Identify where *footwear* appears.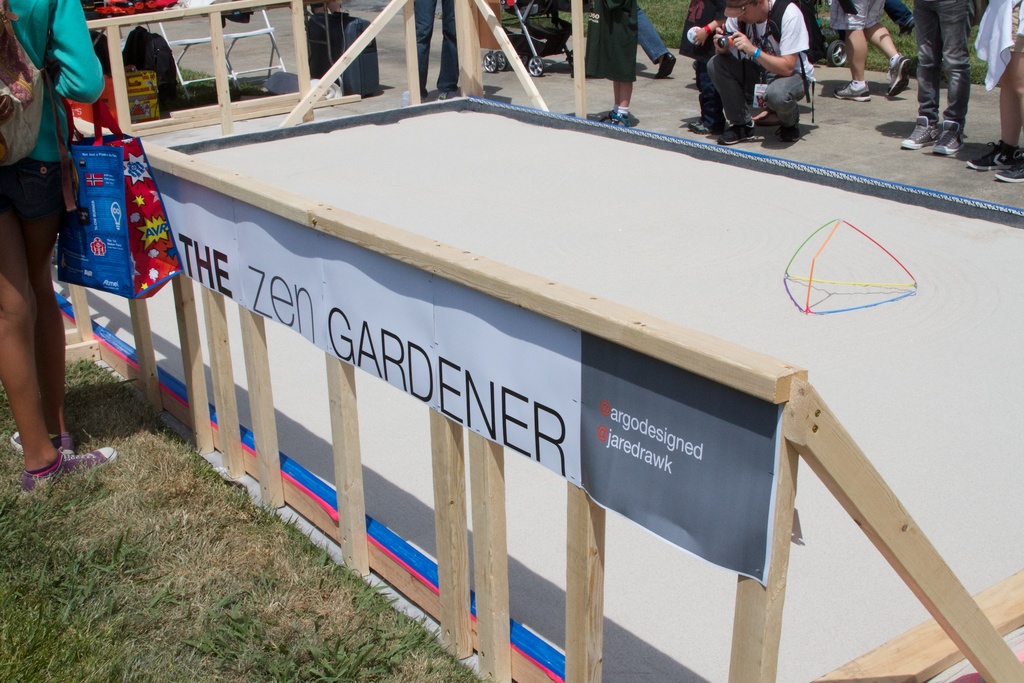
Appears at x1=435, y1=89, x2=452, y2=104.
